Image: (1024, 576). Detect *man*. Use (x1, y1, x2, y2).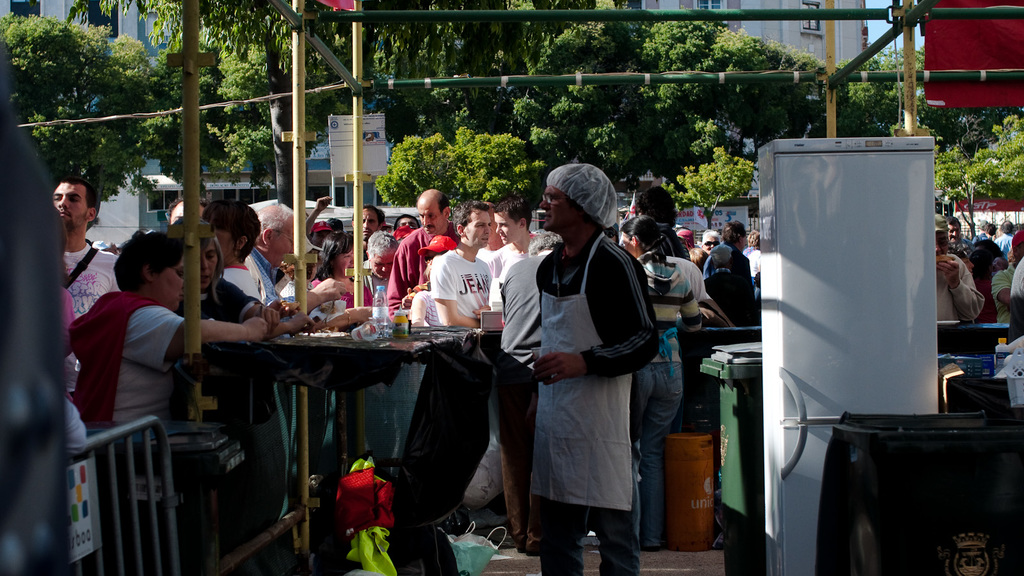
(243, 198, 314, 339).
